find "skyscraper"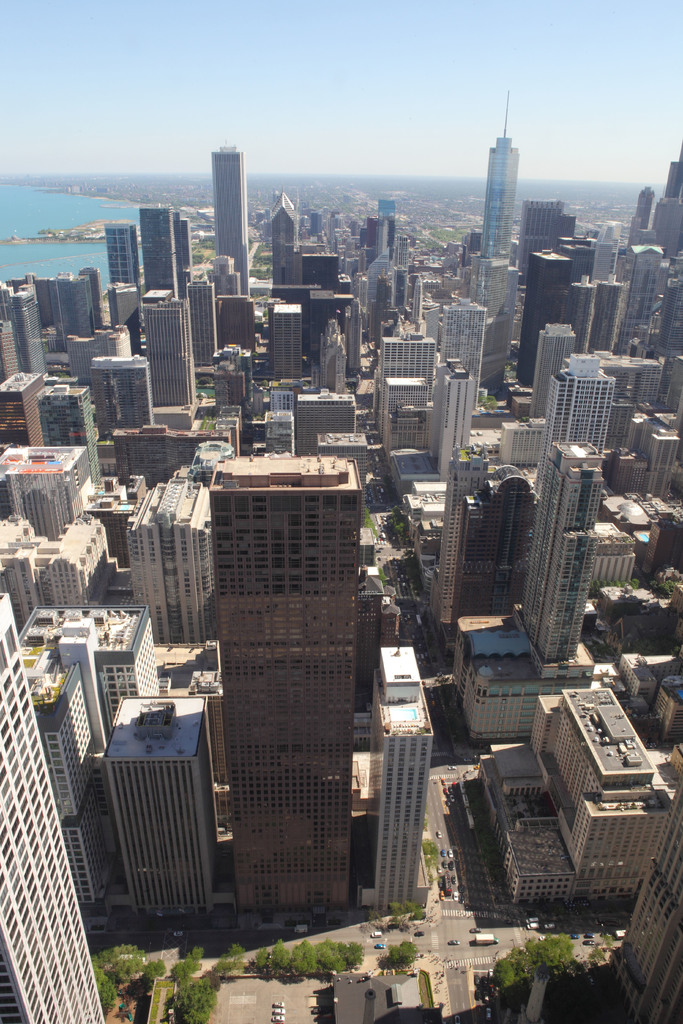
bbox=(479, 98, 520, 266)
